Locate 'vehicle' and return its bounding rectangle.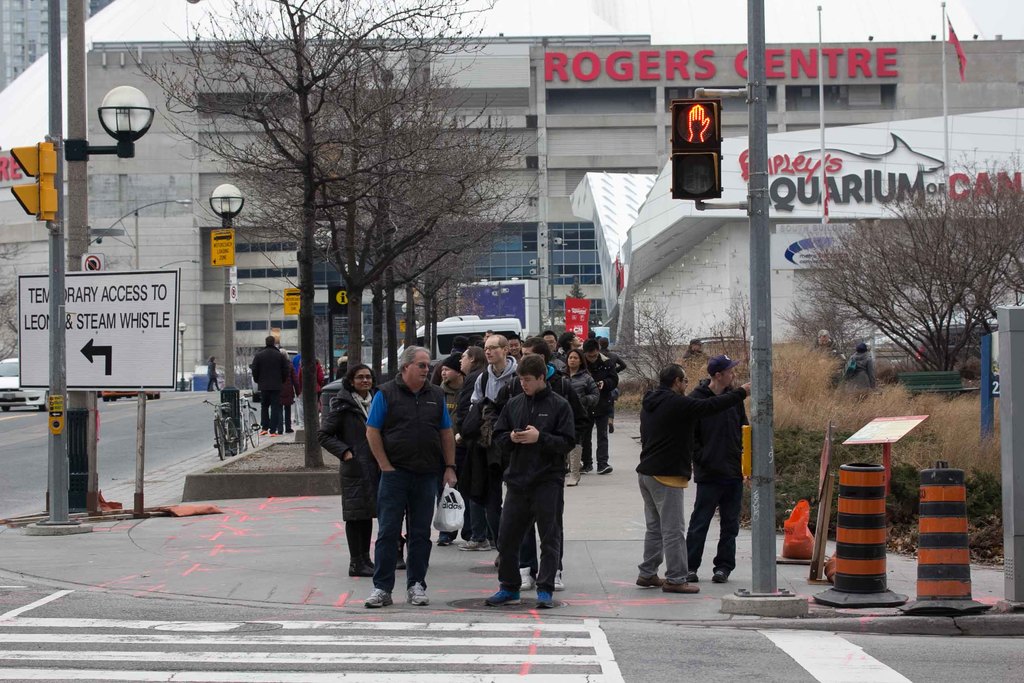
235,396,263,452.
